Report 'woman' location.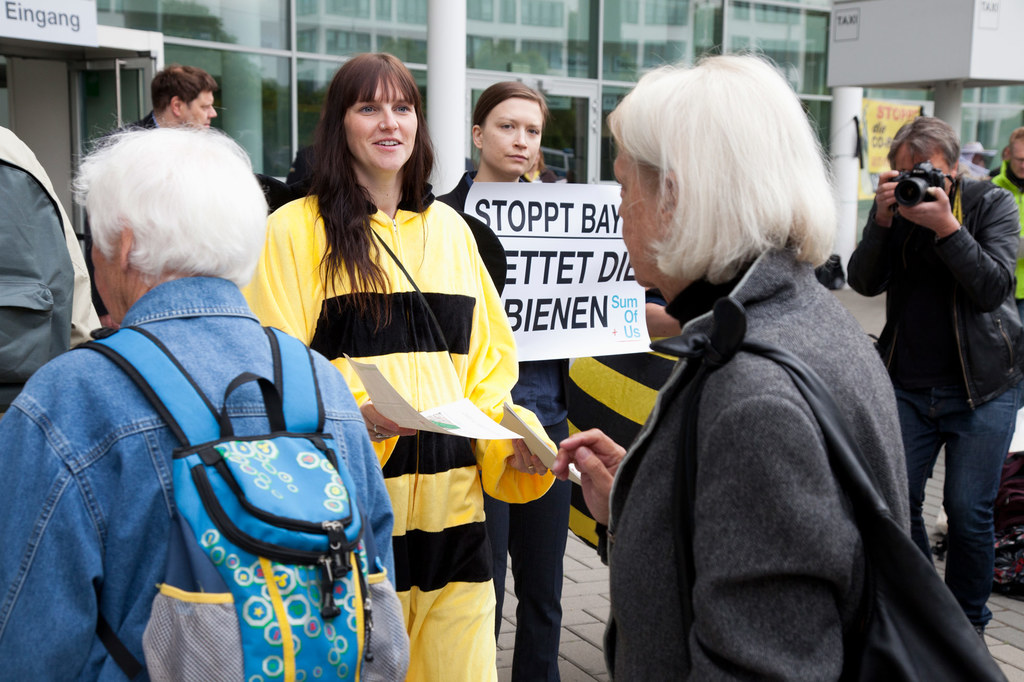
Report: 850:115:1023:653.
